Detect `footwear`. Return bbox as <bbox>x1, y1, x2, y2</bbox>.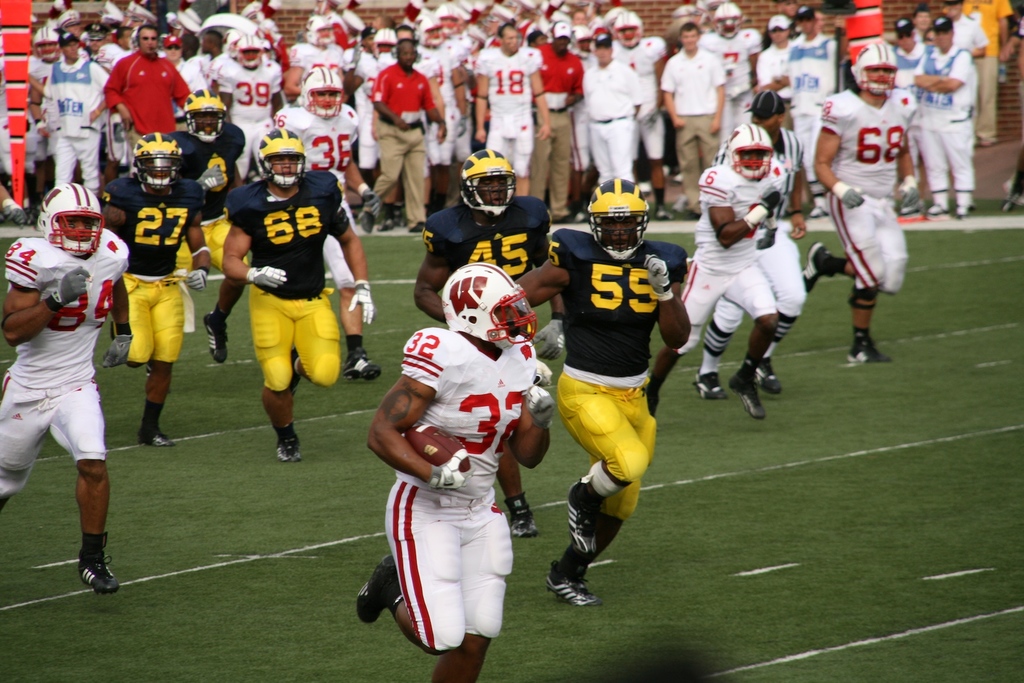
<bbox>925, 200, 952, 218</bbox>.
